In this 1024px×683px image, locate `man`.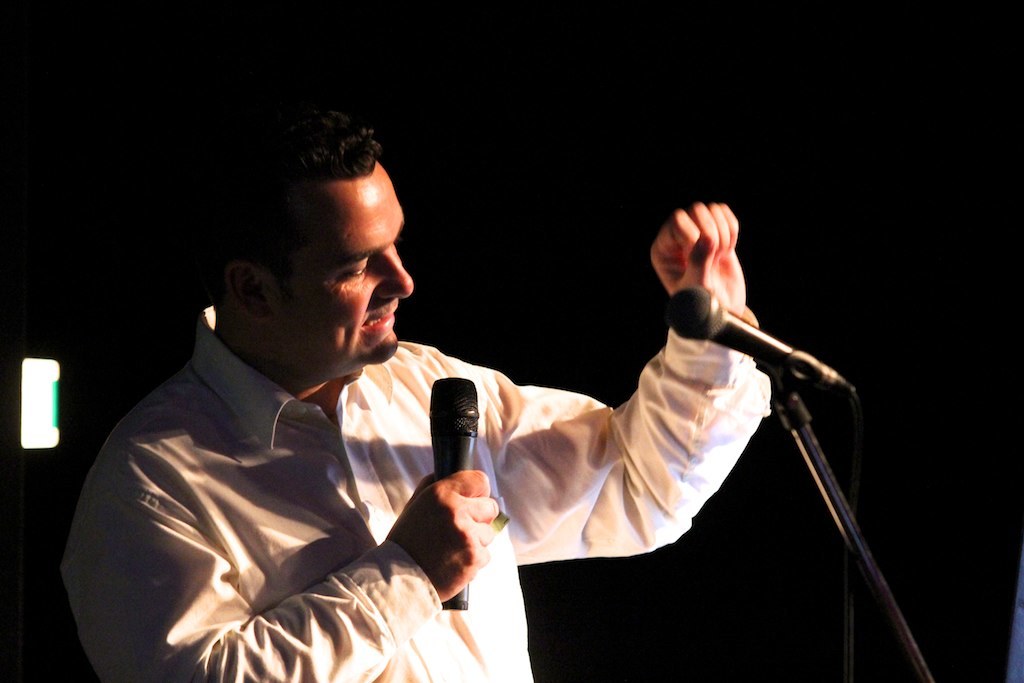
Bounding box: x1=118 y1=119 x2=872 y2=662.
